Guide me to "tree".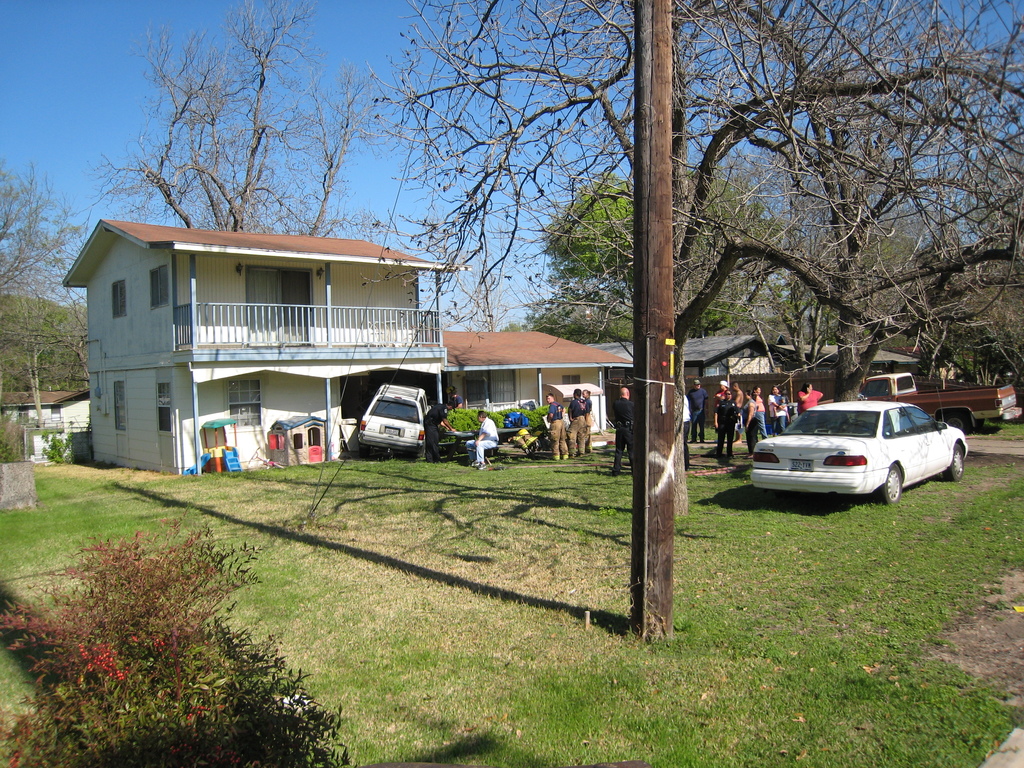
Guidance: [left=0, top=166, right=100, bottom=291].
